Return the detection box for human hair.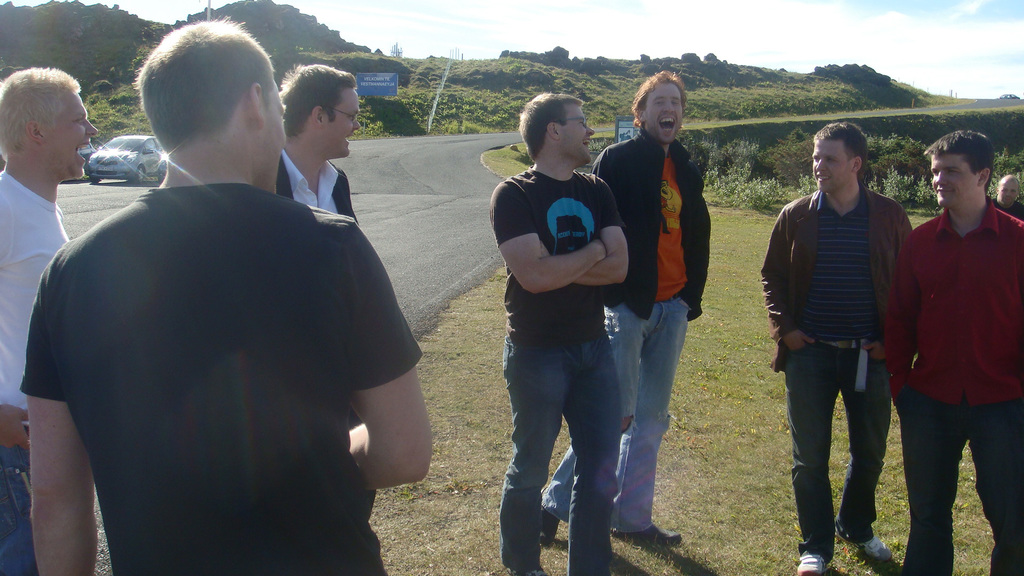
pyautogui.locateOnScreen(808, 123, 872, 191).
